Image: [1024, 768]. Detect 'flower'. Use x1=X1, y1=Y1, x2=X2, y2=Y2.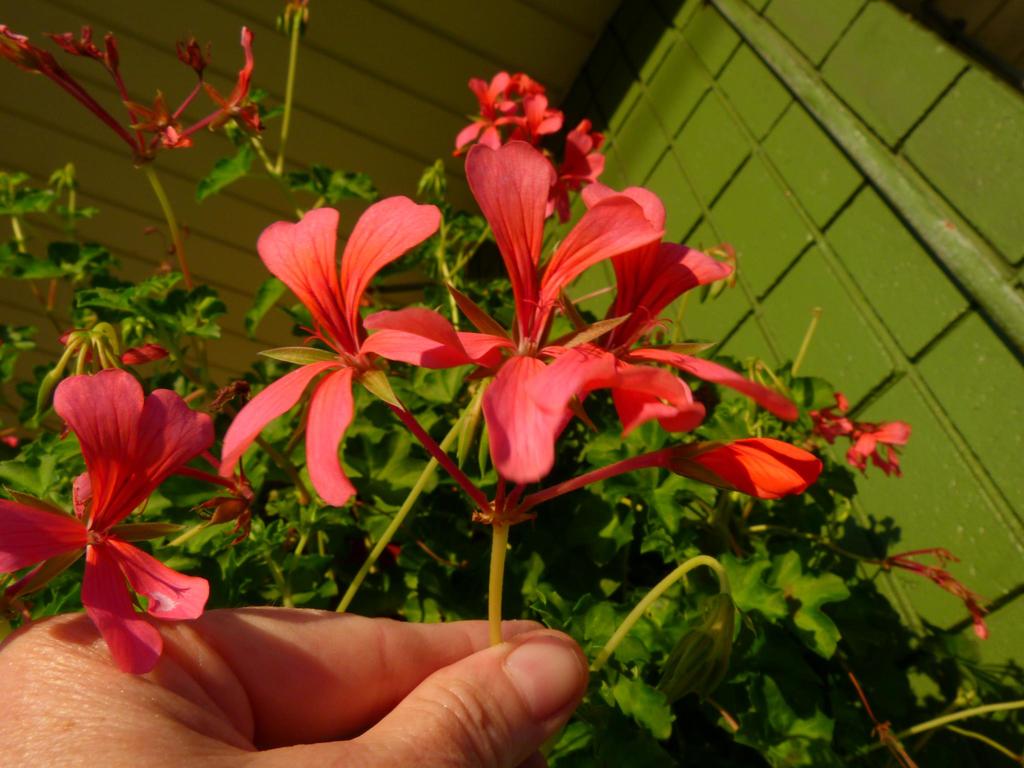
x1=216, y1=191, x2=509, y2=515.
